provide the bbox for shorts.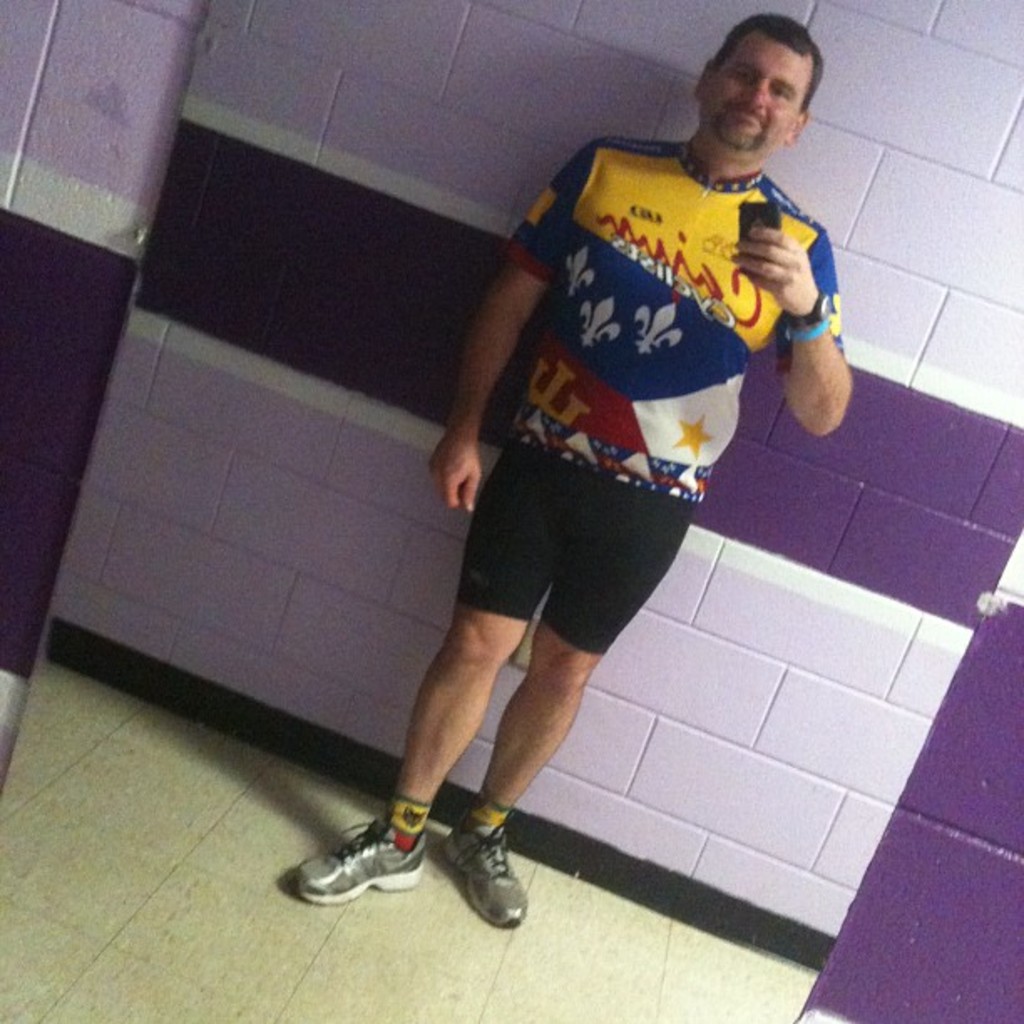
(427,457,736,637).
